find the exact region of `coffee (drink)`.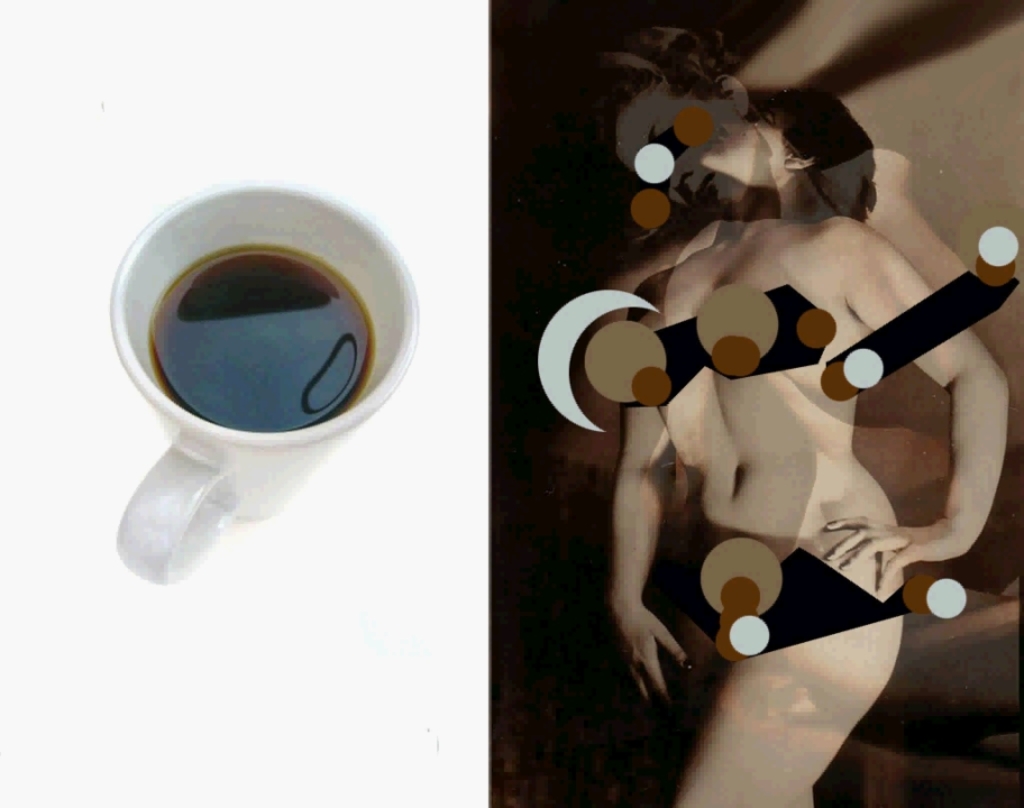
Exact region: detection(120, 183, 412, 487).
